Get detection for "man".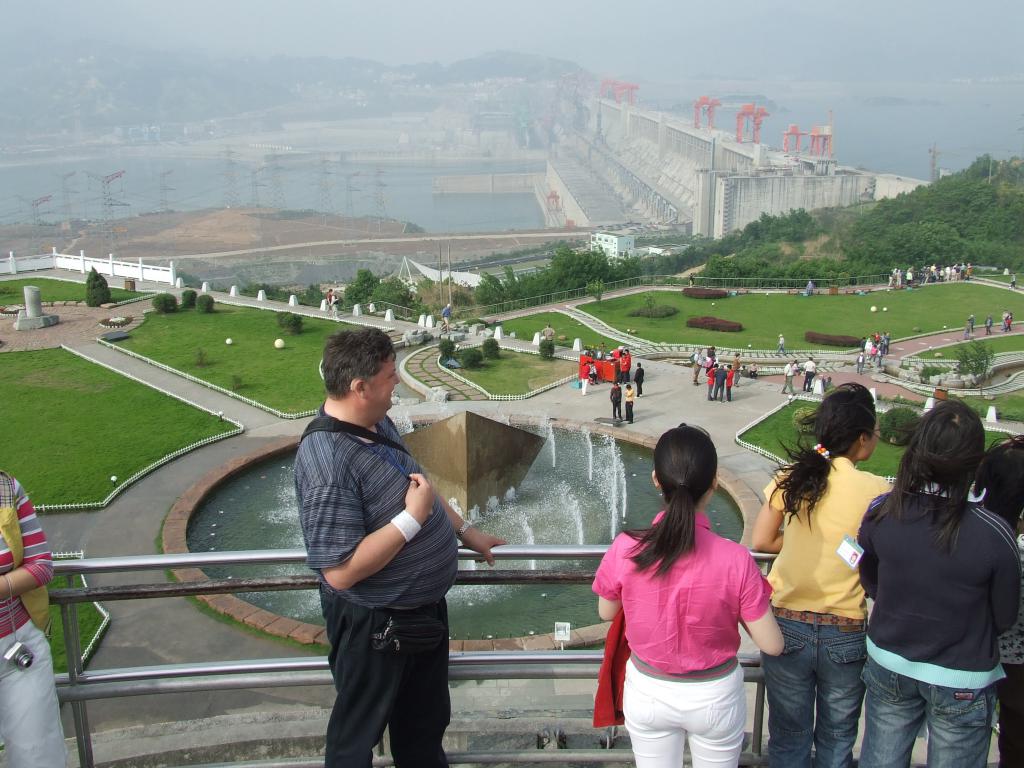
Detection: {"x1": 692, "y1": 342, "x2": 703, "y2": 379}.
